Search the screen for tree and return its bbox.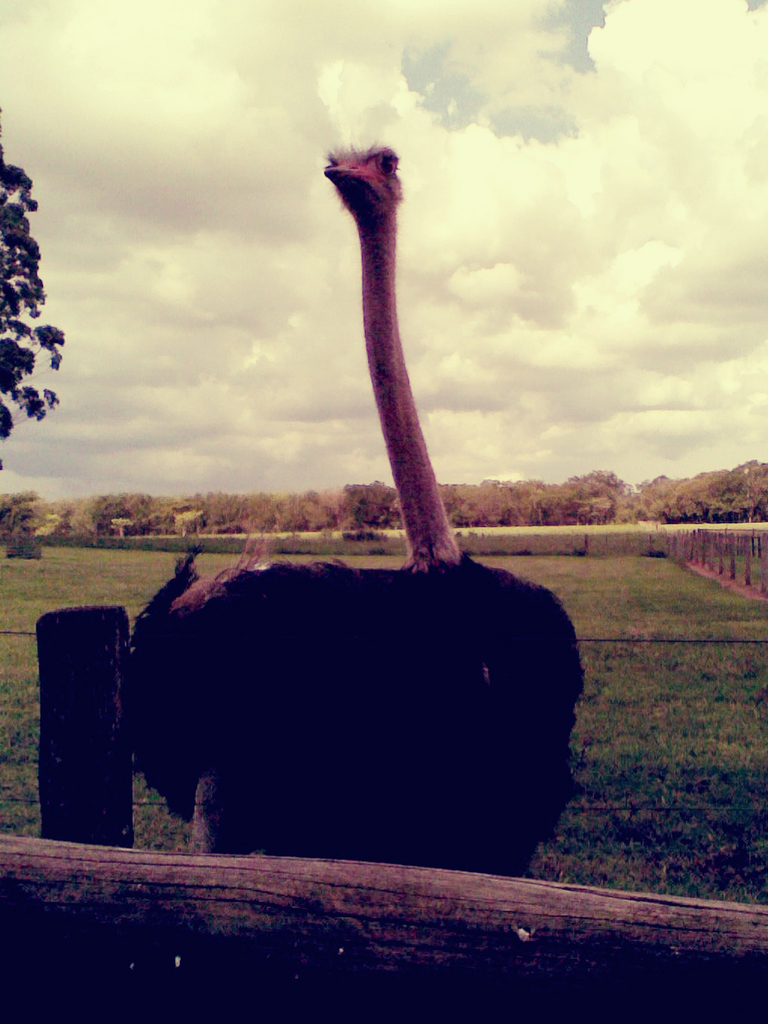
Found: crop(0, 108, 68, 467).
